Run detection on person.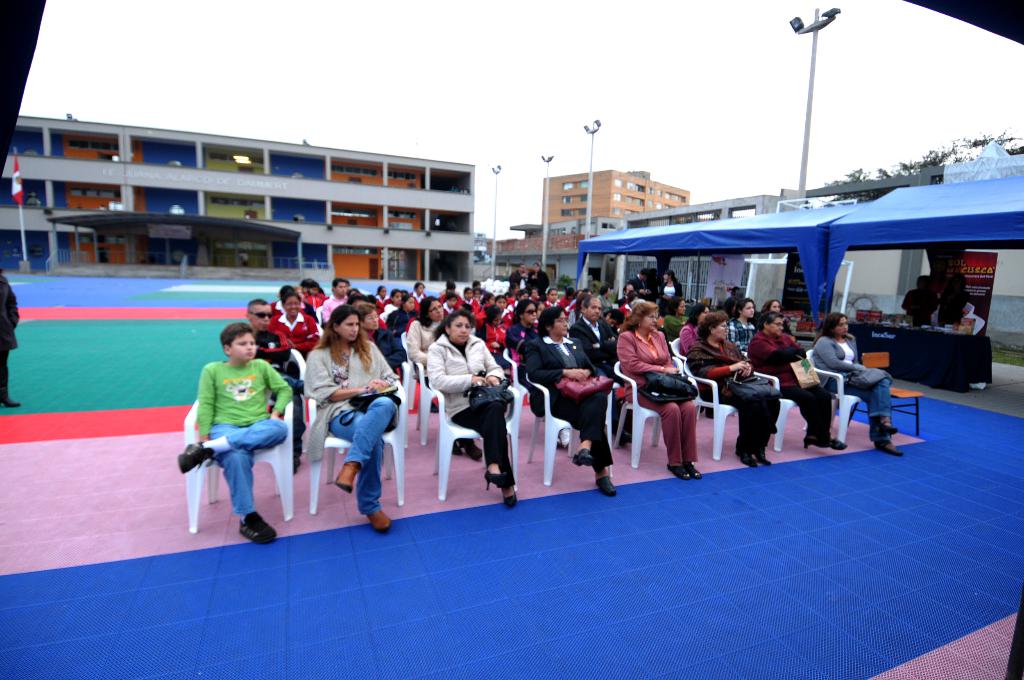
Result: bbox(424, 307, 518, 510).
